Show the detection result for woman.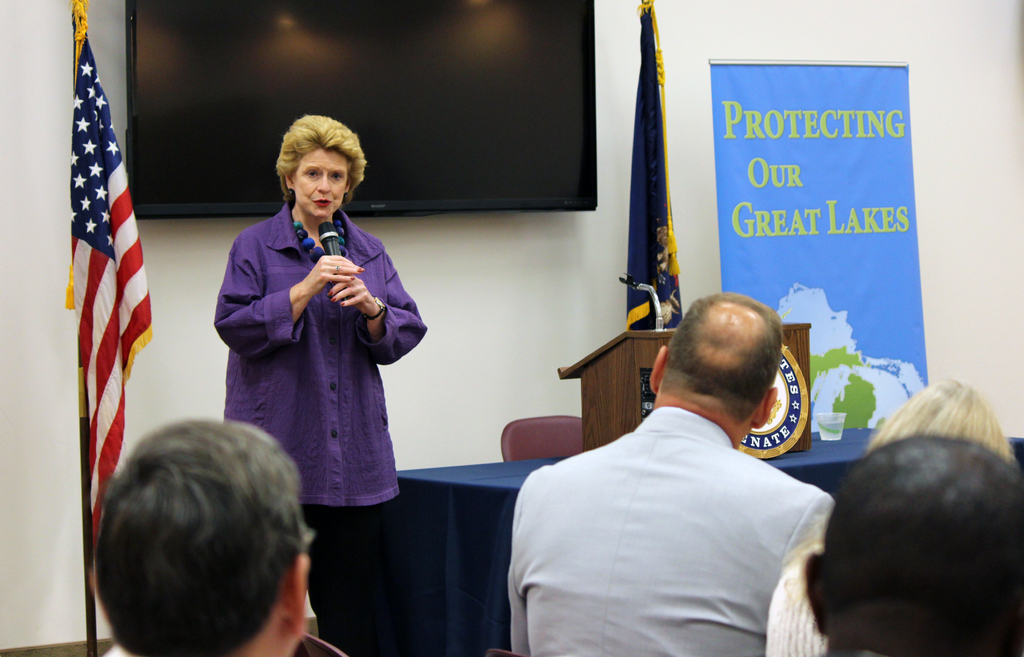
(x1=204, y1=102, x2=417, y2=576).
